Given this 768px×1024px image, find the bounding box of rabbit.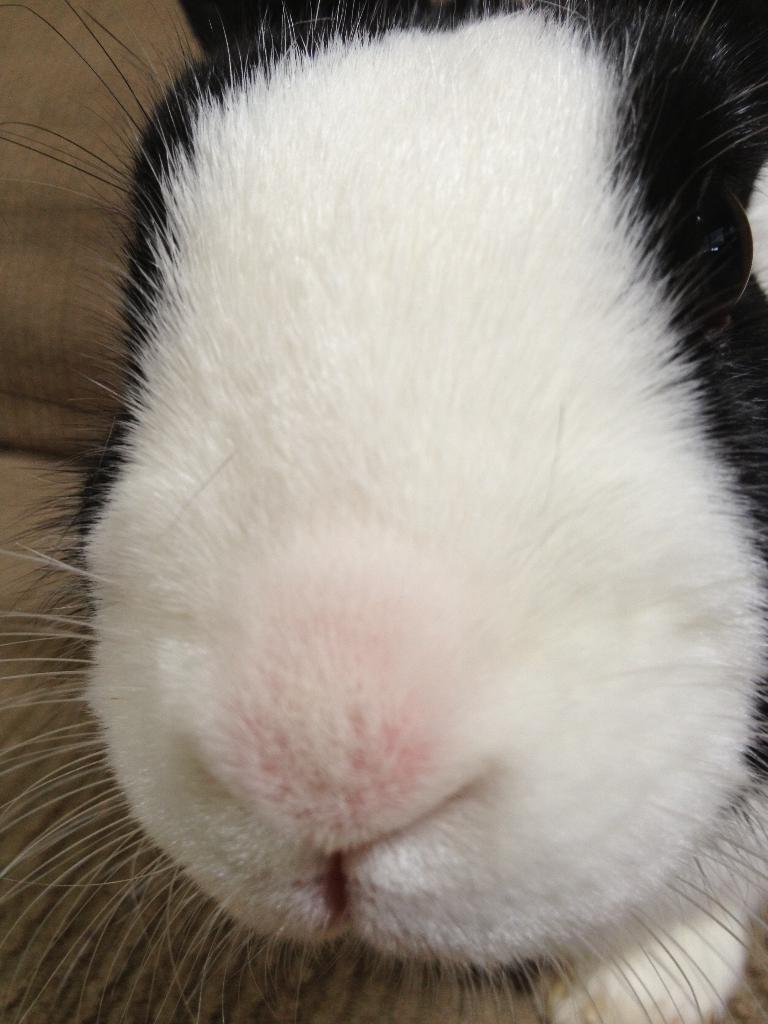
0/0/767/1022.
